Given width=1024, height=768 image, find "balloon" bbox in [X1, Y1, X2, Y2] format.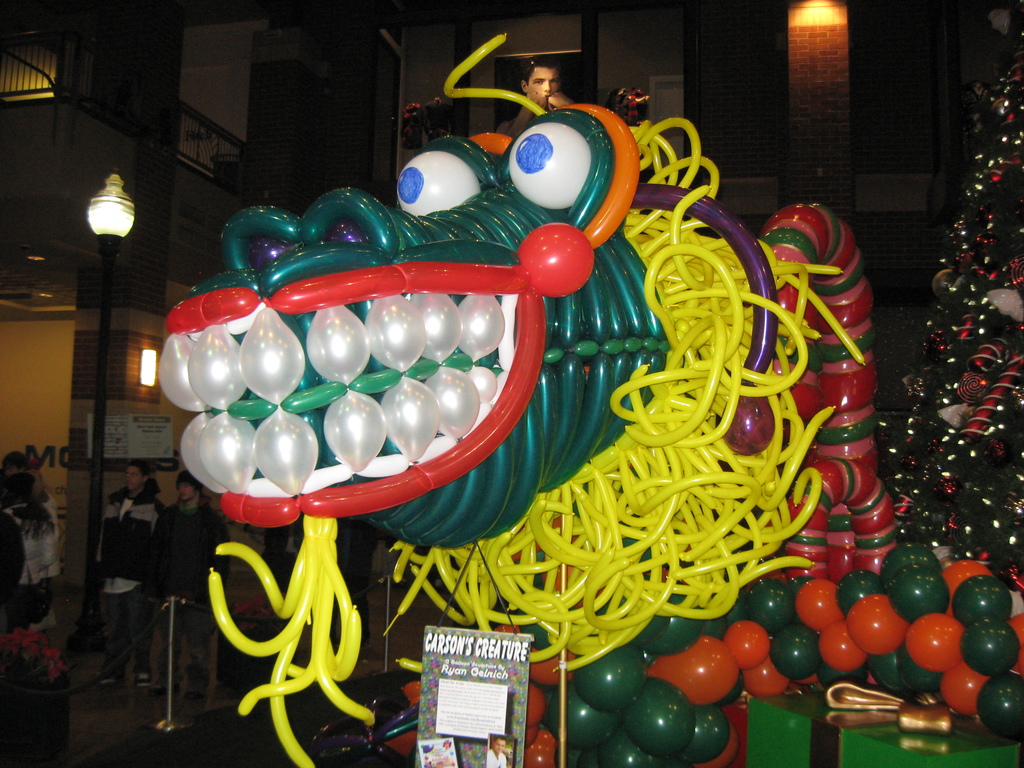
[747, 658, 785, 695].
